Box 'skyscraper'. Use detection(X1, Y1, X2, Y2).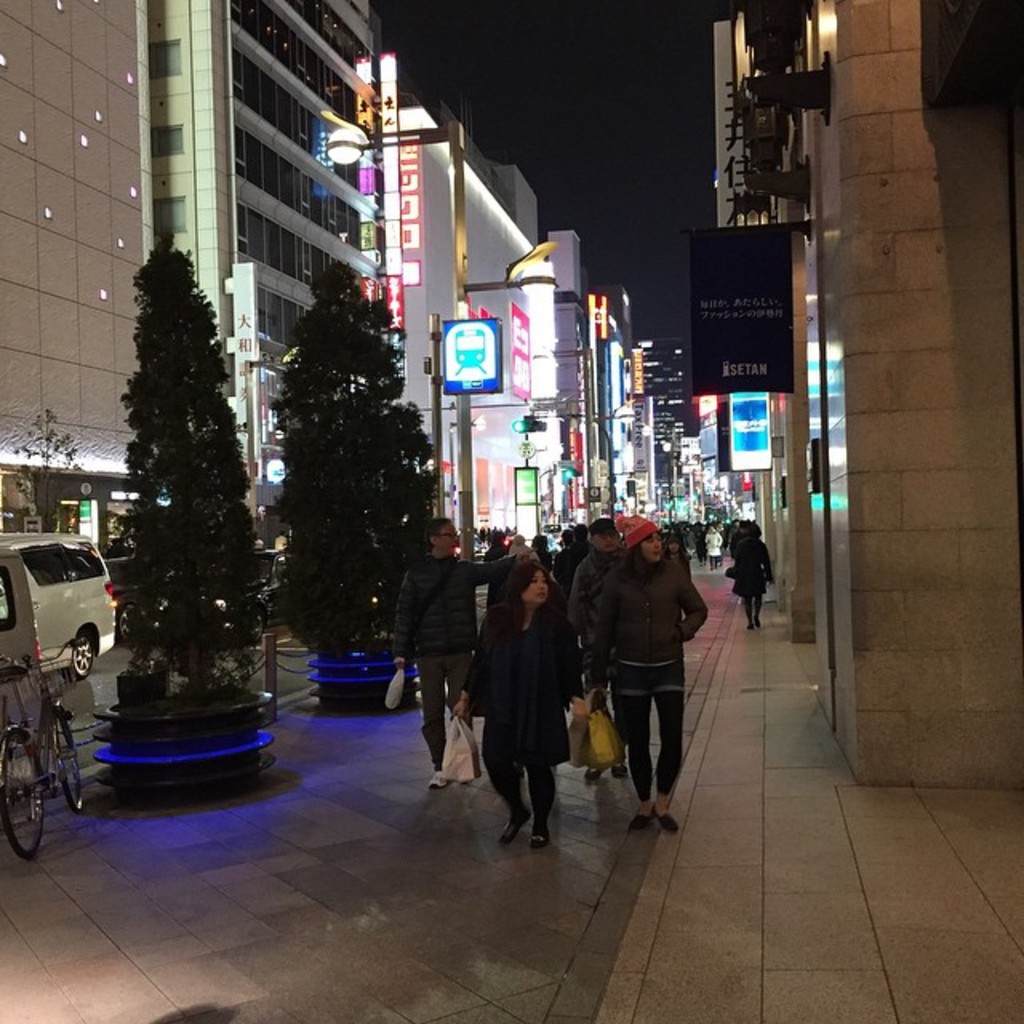
detection(0, 0, 142, 514).
